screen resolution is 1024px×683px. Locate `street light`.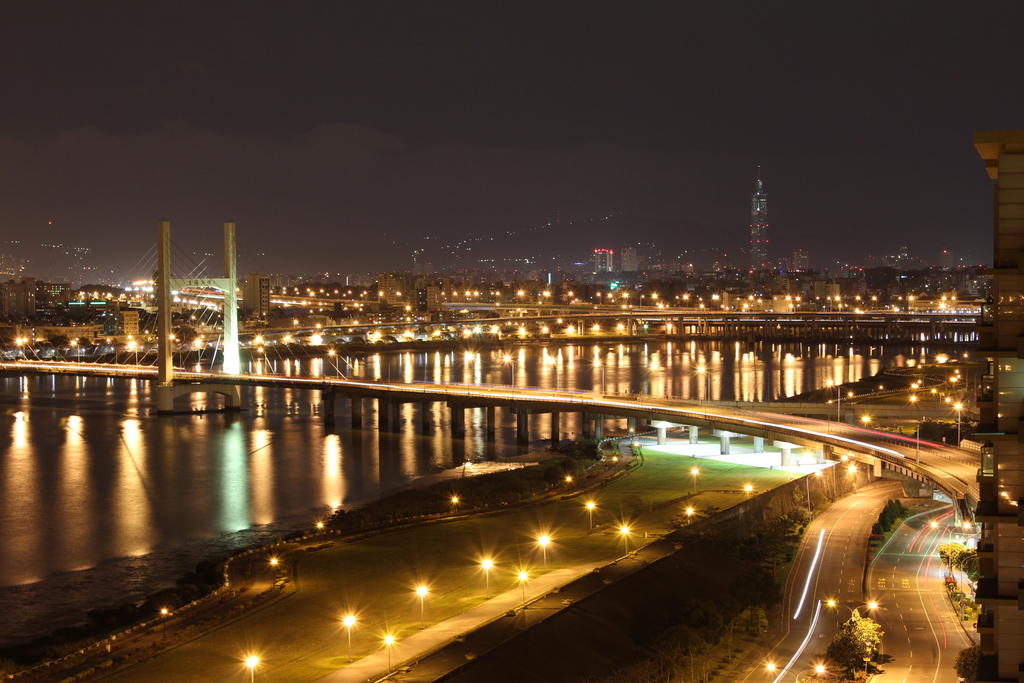
bbox(929, 518, 977, 579).
